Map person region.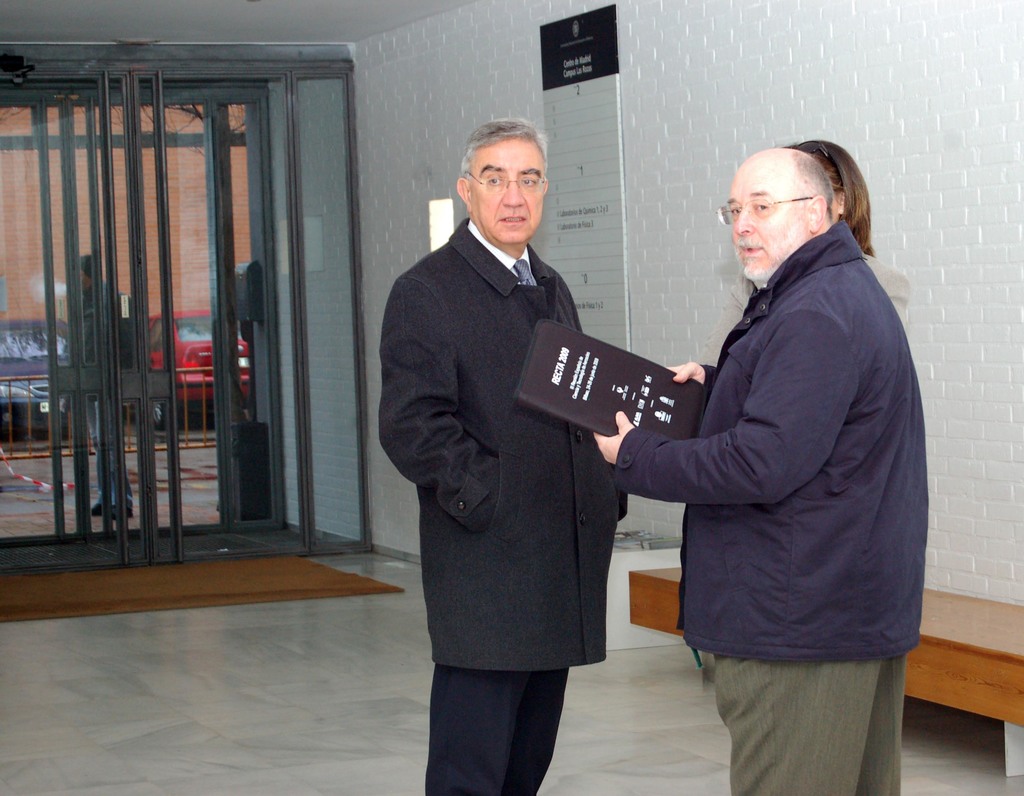
Mapped to crop(591, 149, 926, 795).
